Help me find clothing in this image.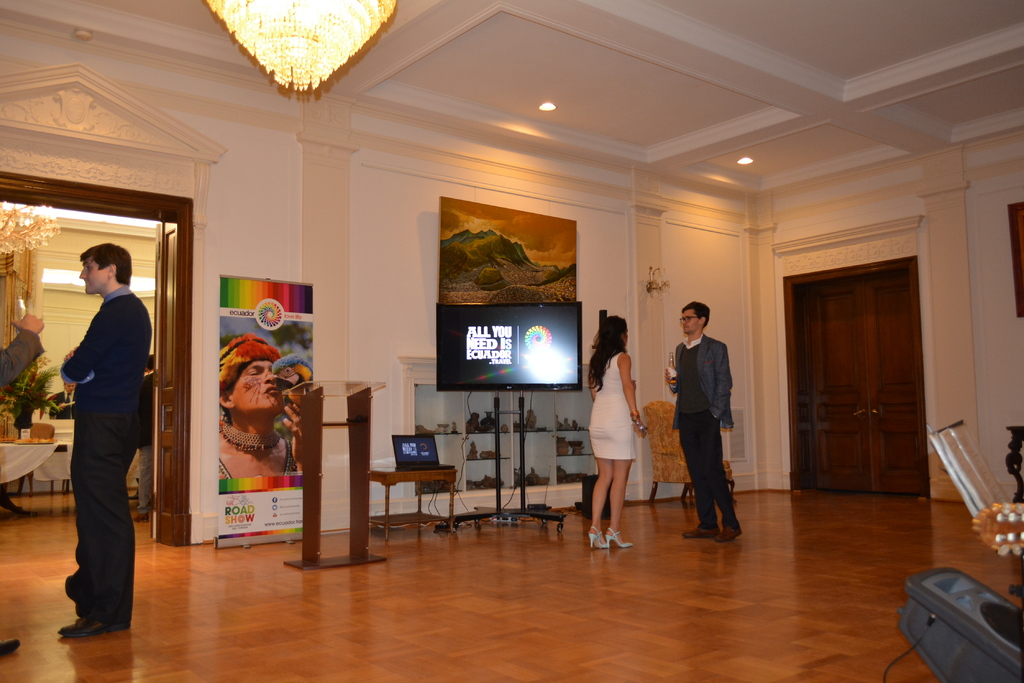
Found it: <box>0,333,47,387</box>.
